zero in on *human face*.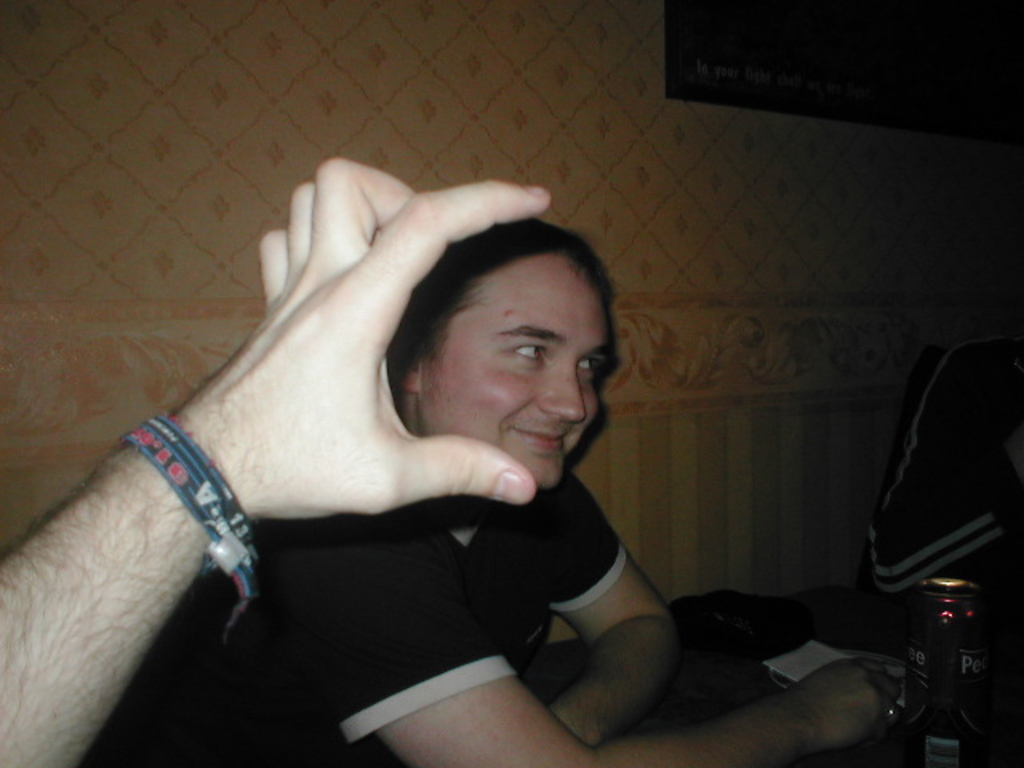
Zeroed in: {"x1": 424, "y1": 258, "x2": 613, "y2": 490}.
